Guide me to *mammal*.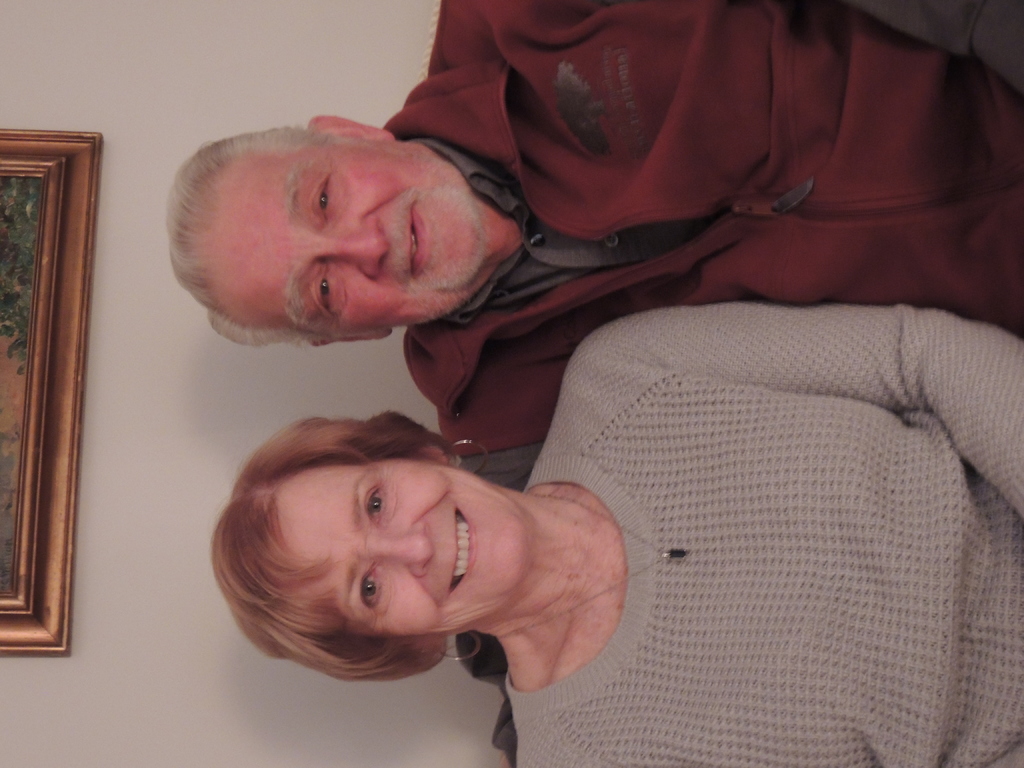
Guidance: 207/296/1023/767.
